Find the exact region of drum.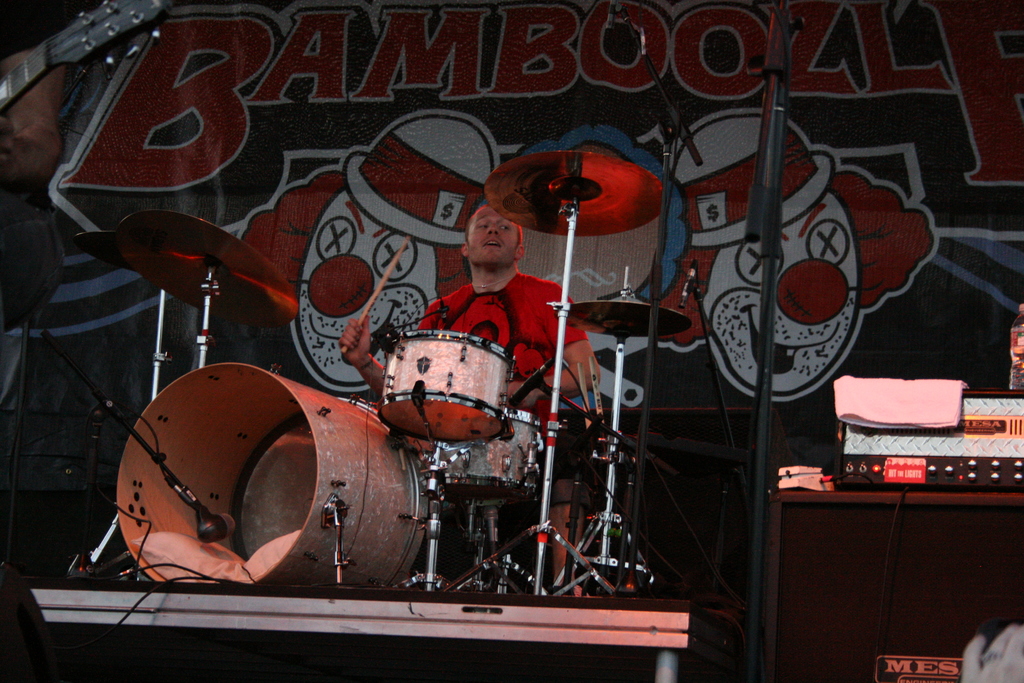
Exact region: <region>376, 332, 518, 441</region>.
